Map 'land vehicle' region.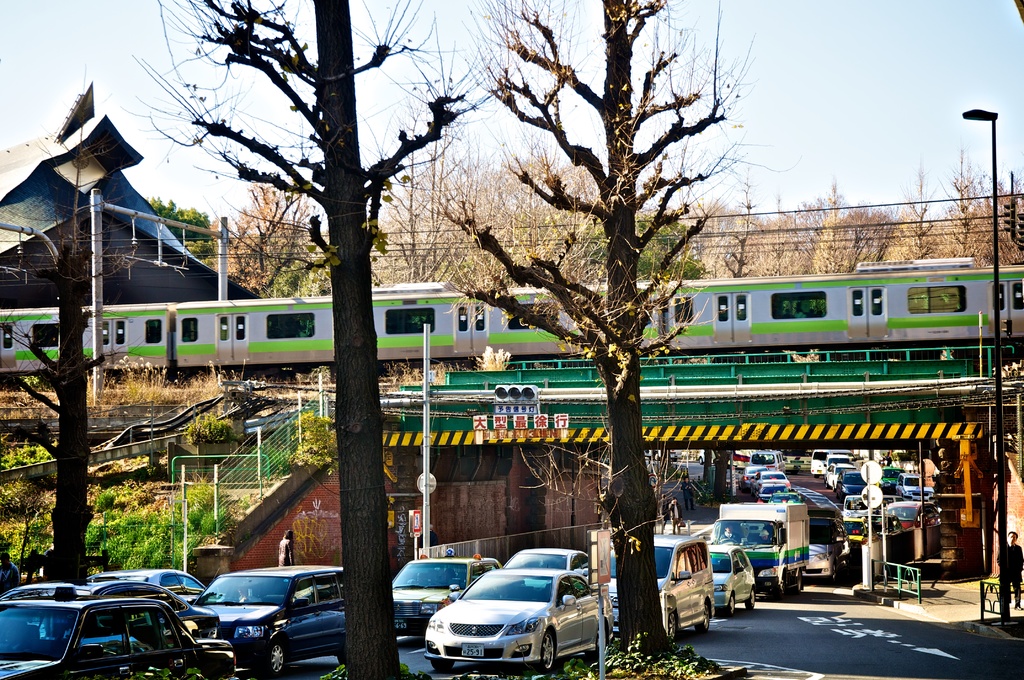
Mapped to bbox=[811, 448, 856, 478].
